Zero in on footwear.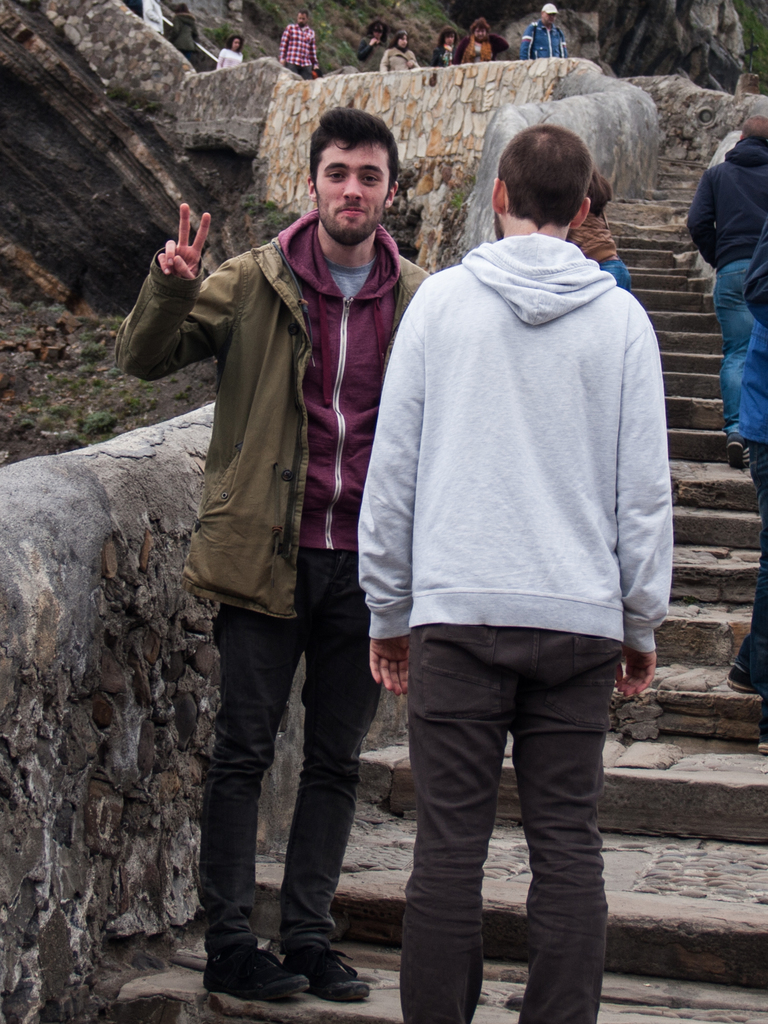
Zeroed in: x1=724 y1=431 x2=744 y2=462.
